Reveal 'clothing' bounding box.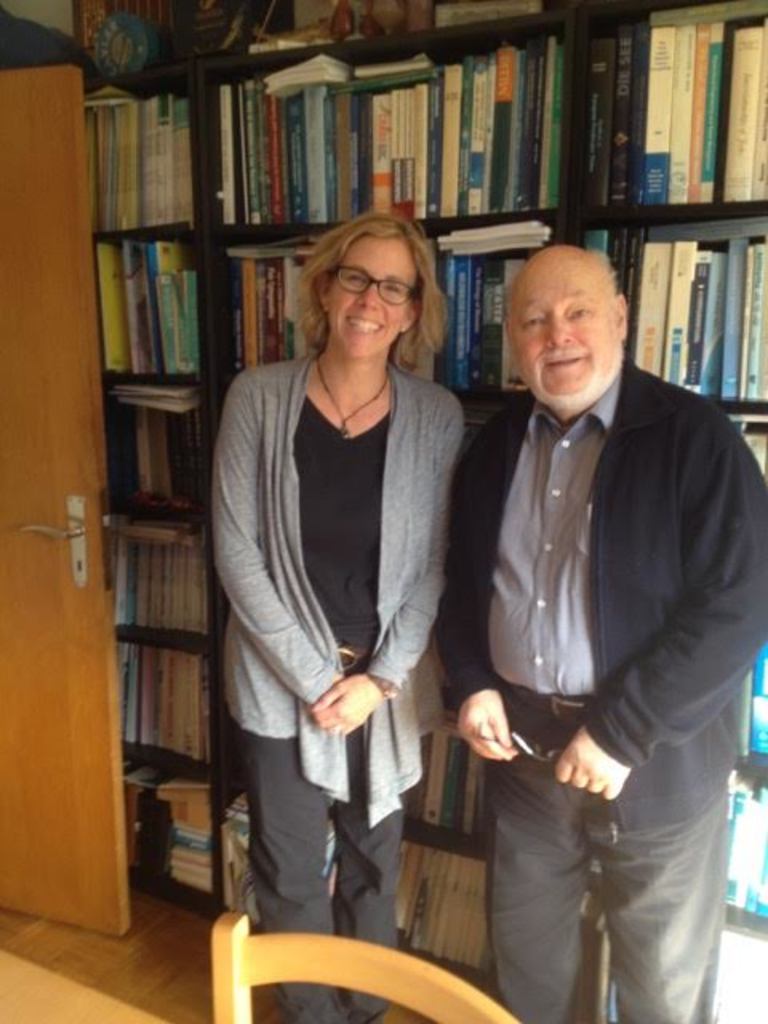
Revealed: bbox=(435, 347, 766, 1022).
